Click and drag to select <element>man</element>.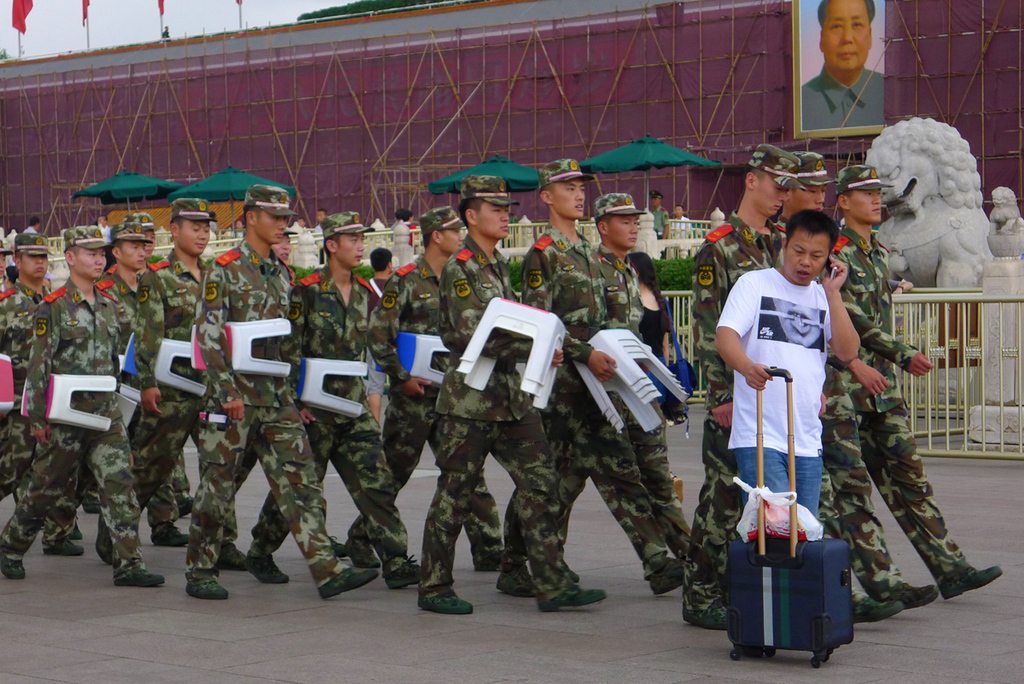
Selection: [417,173,604,614].
